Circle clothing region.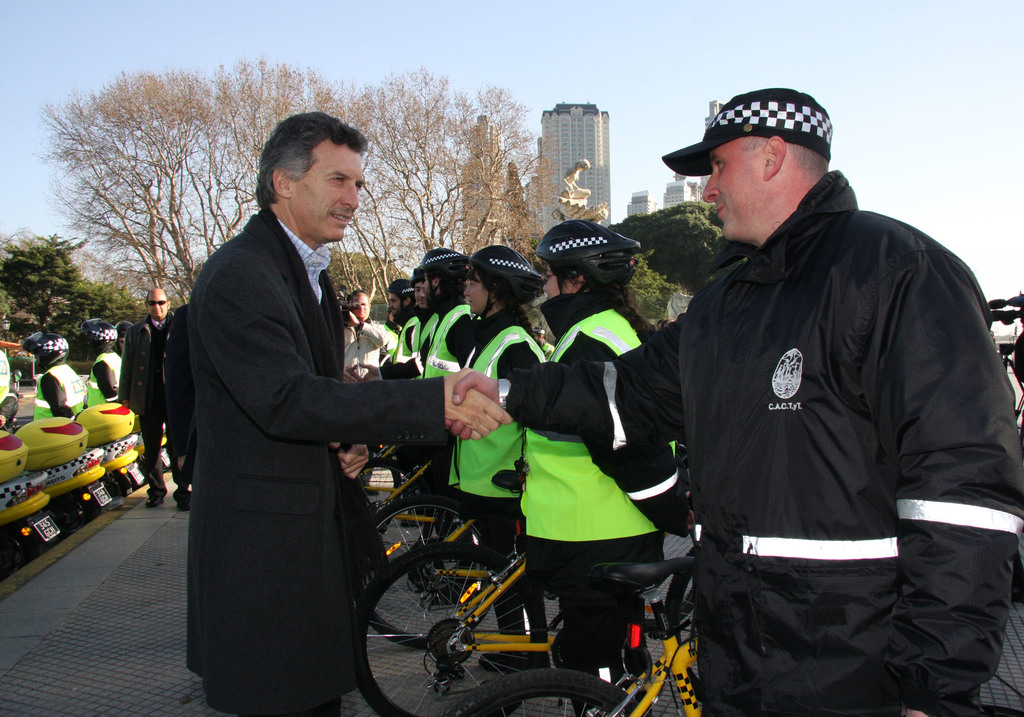
Region: (x1=102, y1=304, x2=171, y2=465).
